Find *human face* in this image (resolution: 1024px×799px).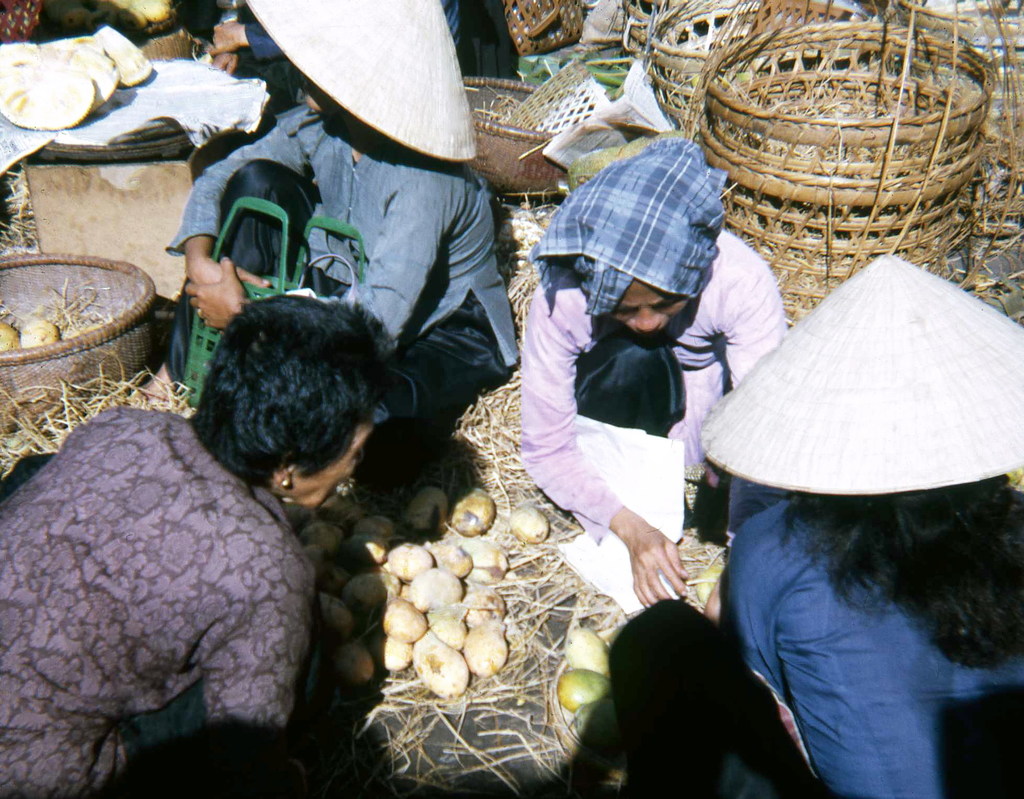
{"left": 294, "top": 425, "right": 374, "bottom": 508}.
